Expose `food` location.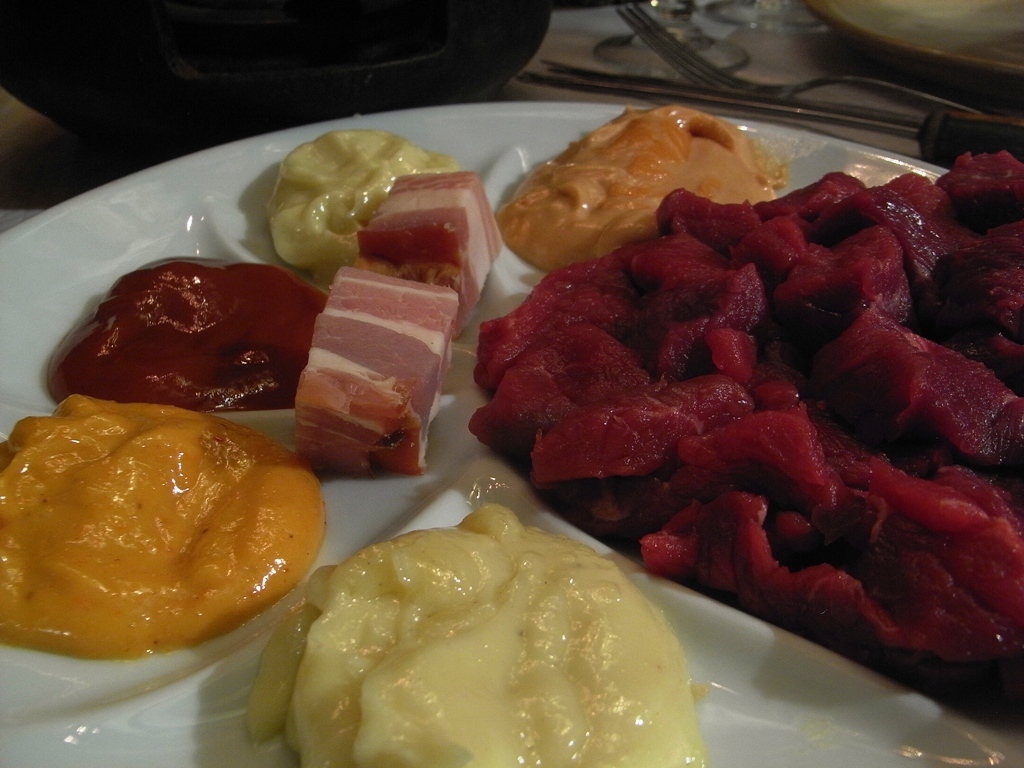
Exposed at <bbox>291, 263, 468, 484</bbox>.
